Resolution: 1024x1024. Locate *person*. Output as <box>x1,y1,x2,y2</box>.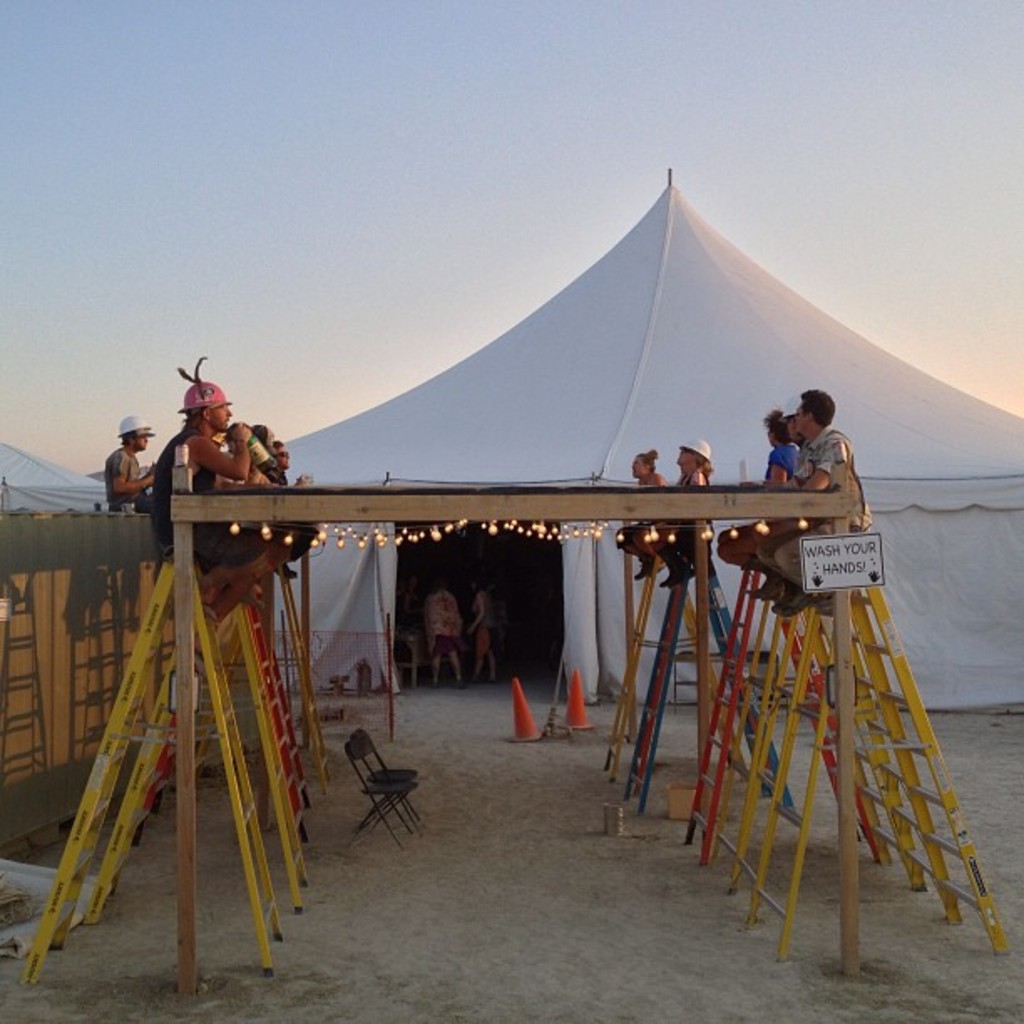
<box>425,582,472,684</box>.
